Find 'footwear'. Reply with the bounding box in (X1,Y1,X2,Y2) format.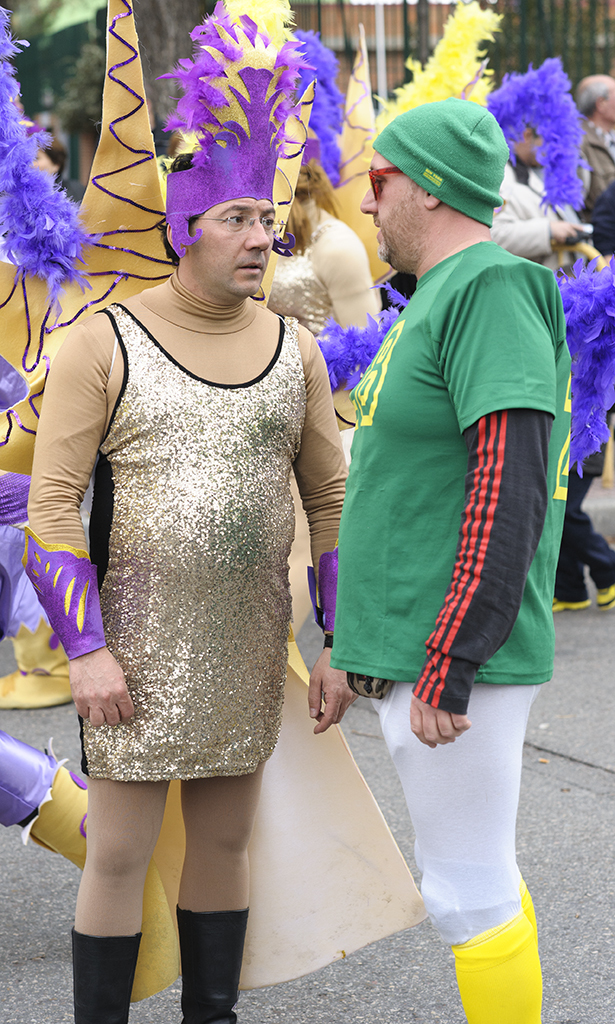
(591,579,614,607).
